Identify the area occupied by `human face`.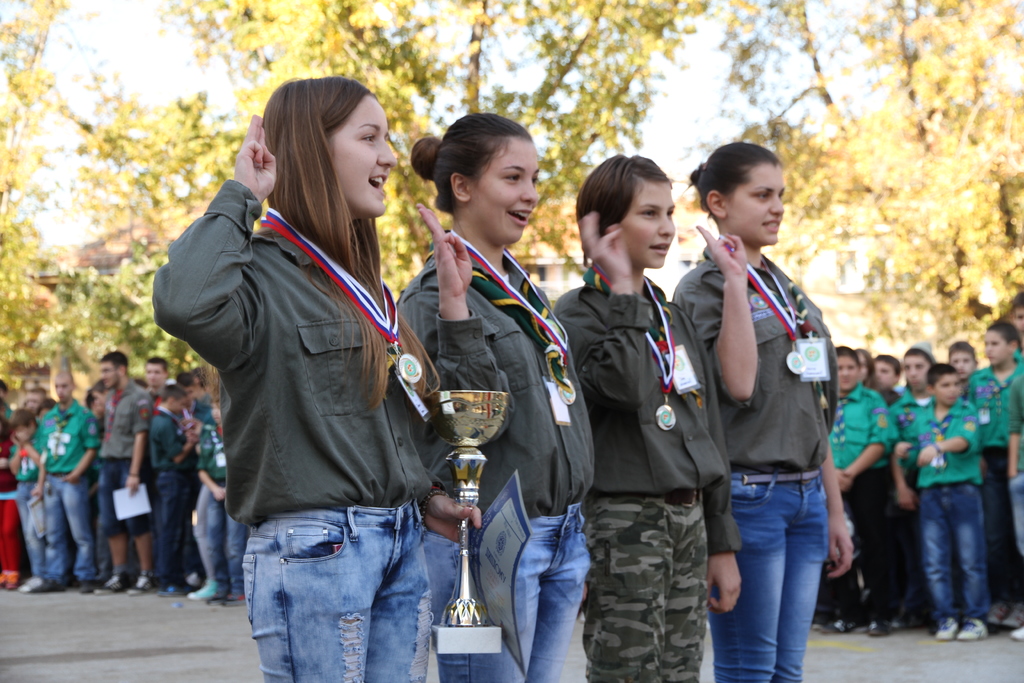
Area: 982/331/1007/362.
